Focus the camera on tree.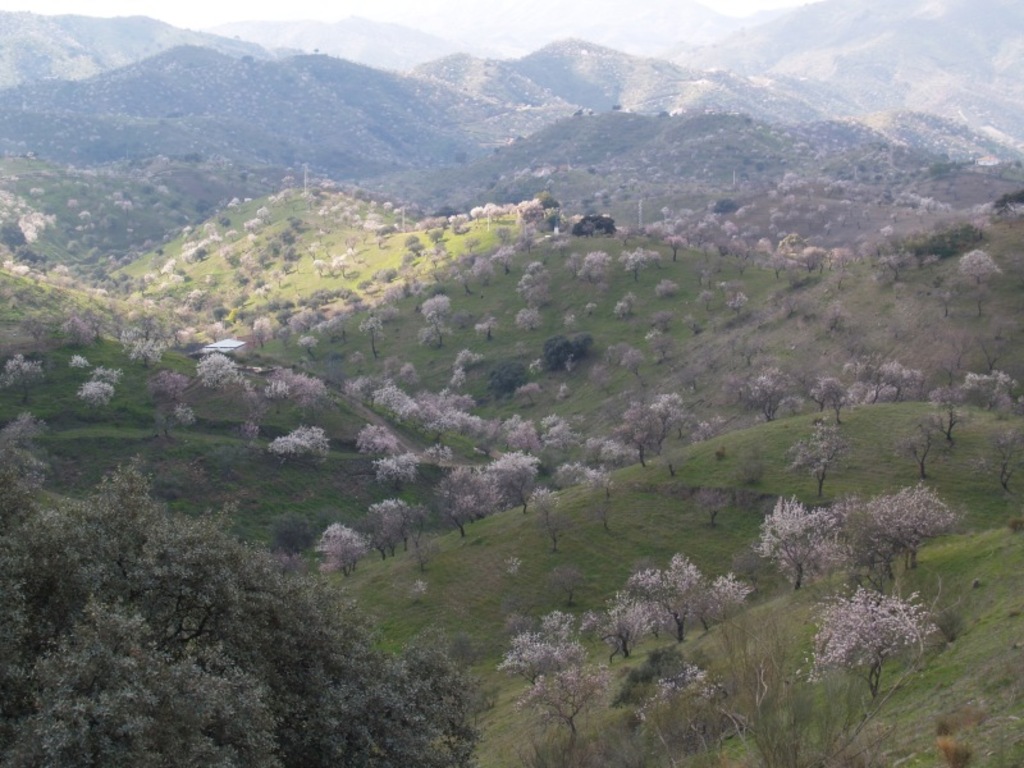
Focus region: {"x1": 81, "y1": 384, "x2": 116, "y2": 419}.
